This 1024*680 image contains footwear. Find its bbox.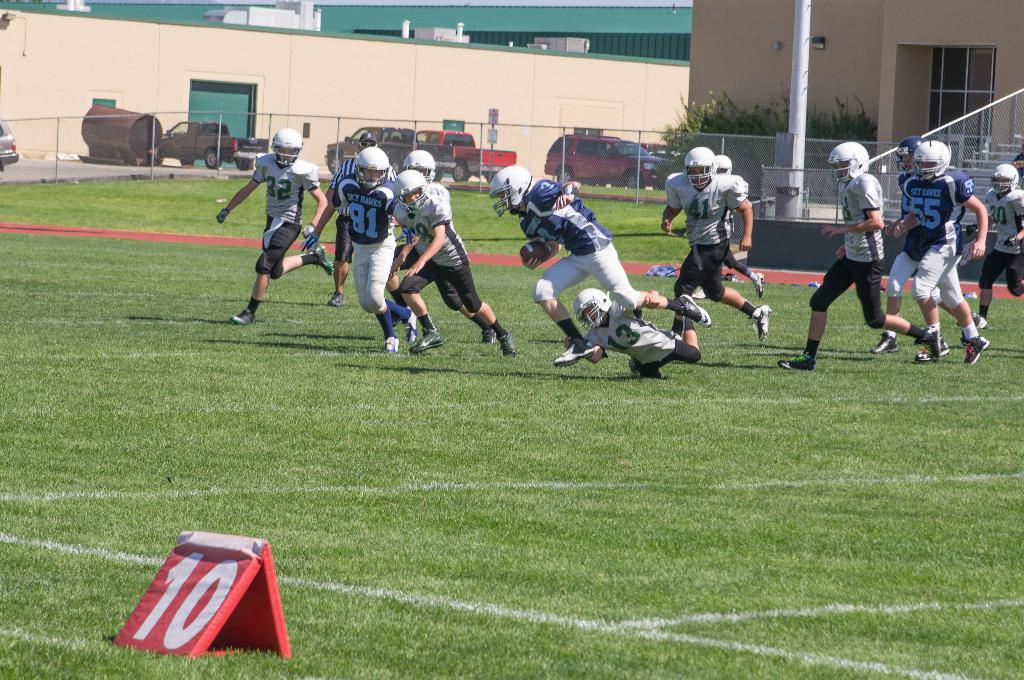
<bbox>480, 327, 496, 348</bbox>.
